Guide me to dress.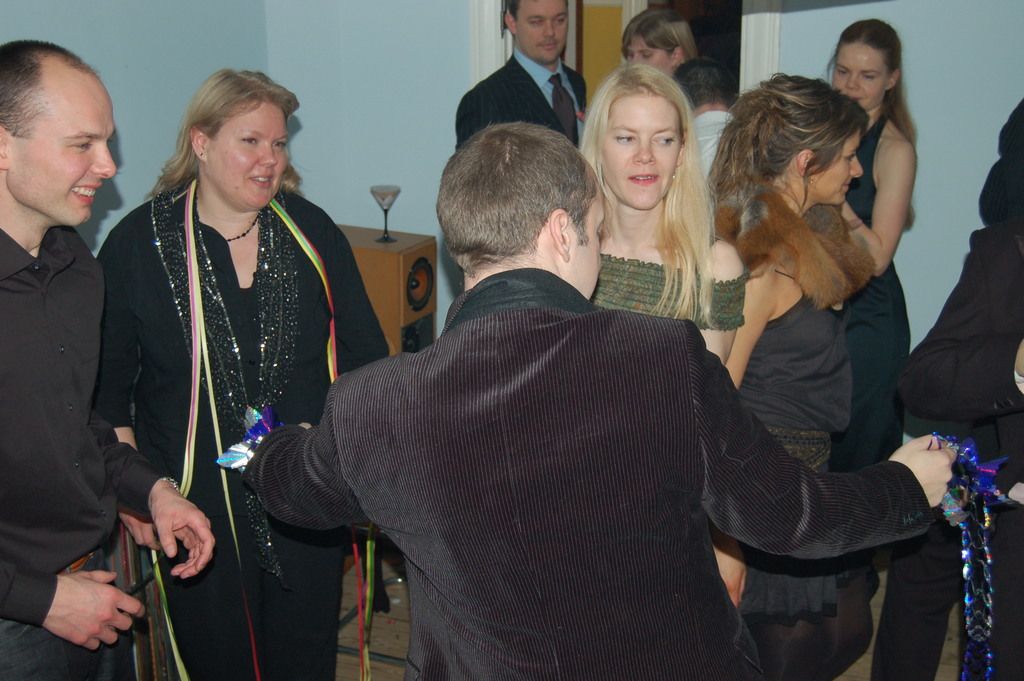
Guidance: [739, 265, 856, 618].
